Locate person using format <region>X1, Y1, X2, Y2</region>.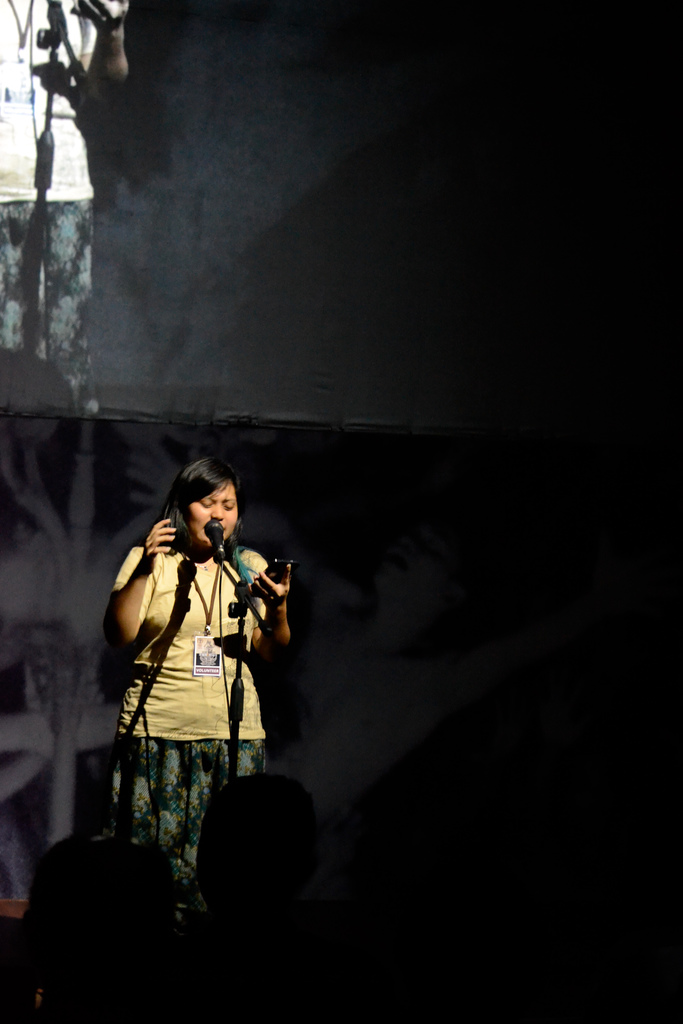
<region>93, 455, 291, 900</region>.
